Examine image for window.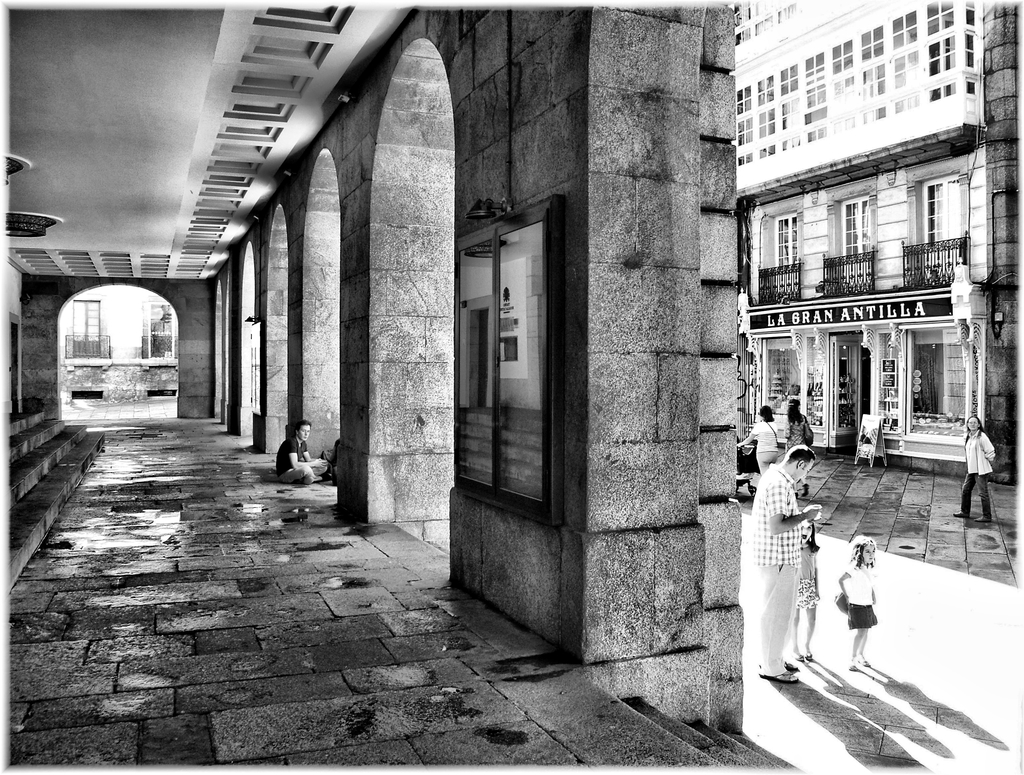
Examination result: 906:339:970:422.
